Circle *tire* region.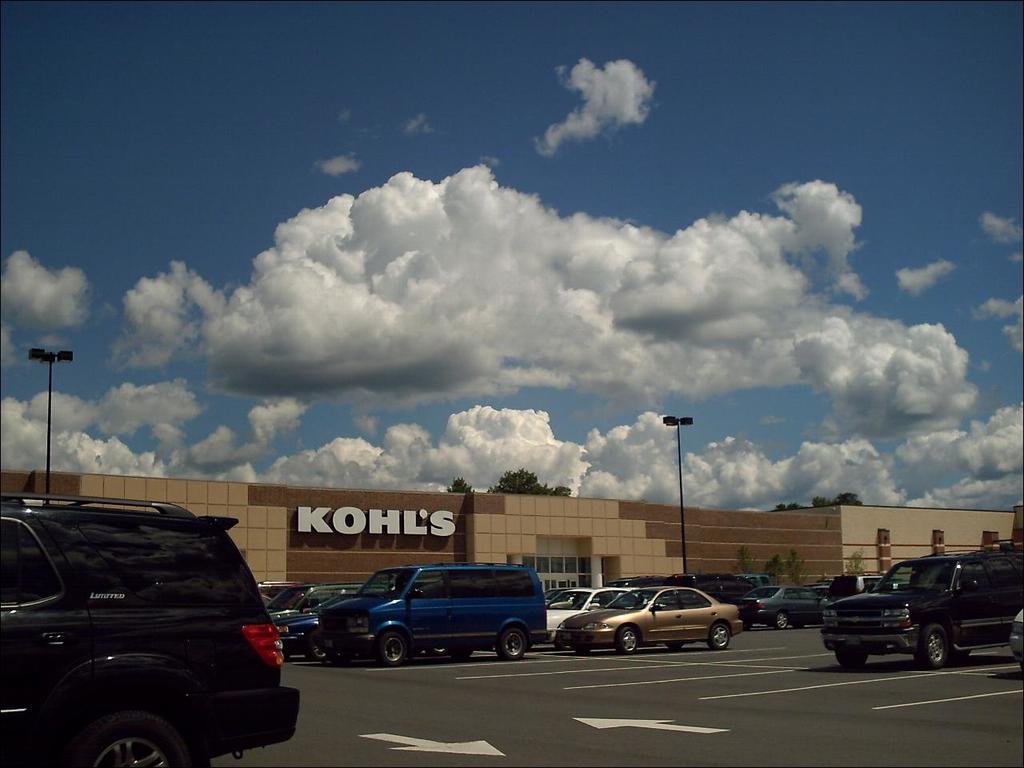
Region: [664, 640, 686, 650].
